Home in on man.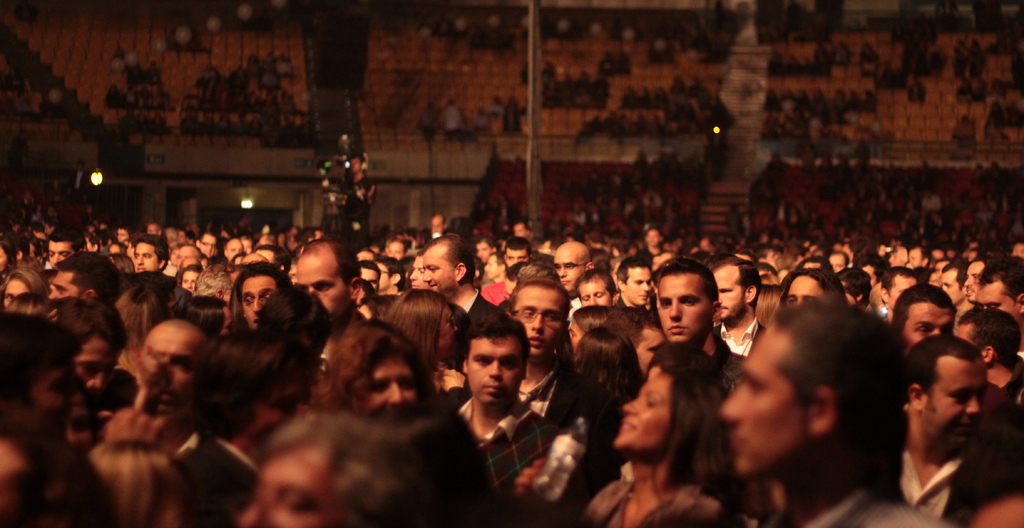
Homed in at <region>421, 228, 499, 316</region>.
